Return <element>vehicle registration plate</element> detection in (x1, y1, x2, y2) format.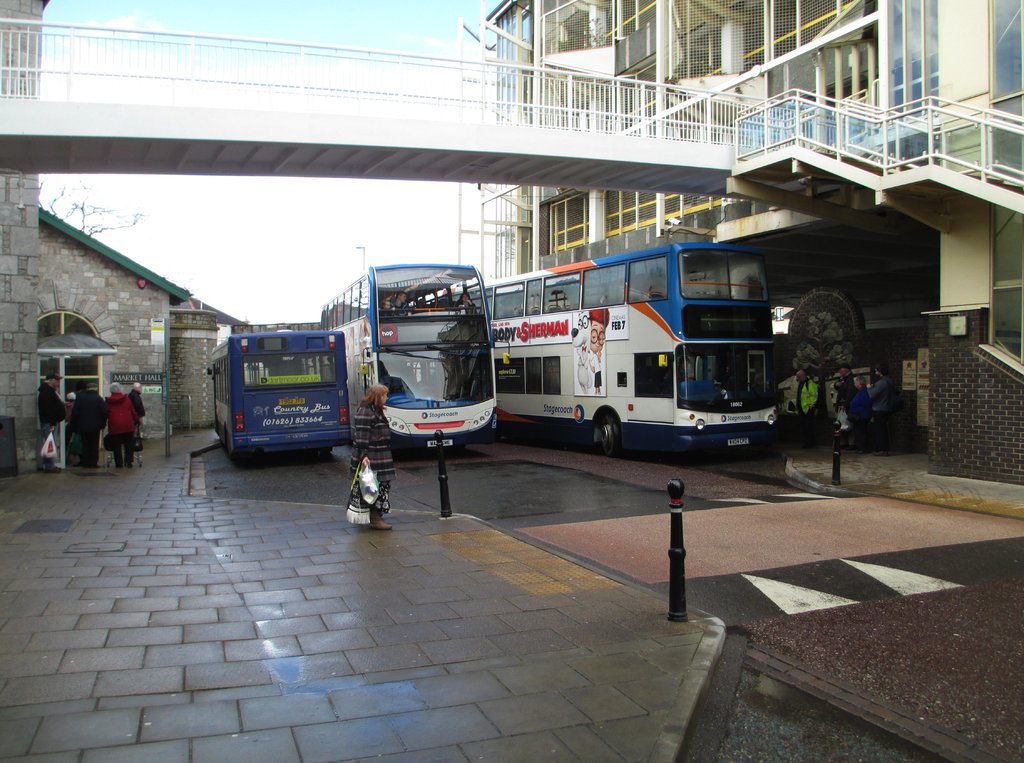
(426, 437, 455, 449).
